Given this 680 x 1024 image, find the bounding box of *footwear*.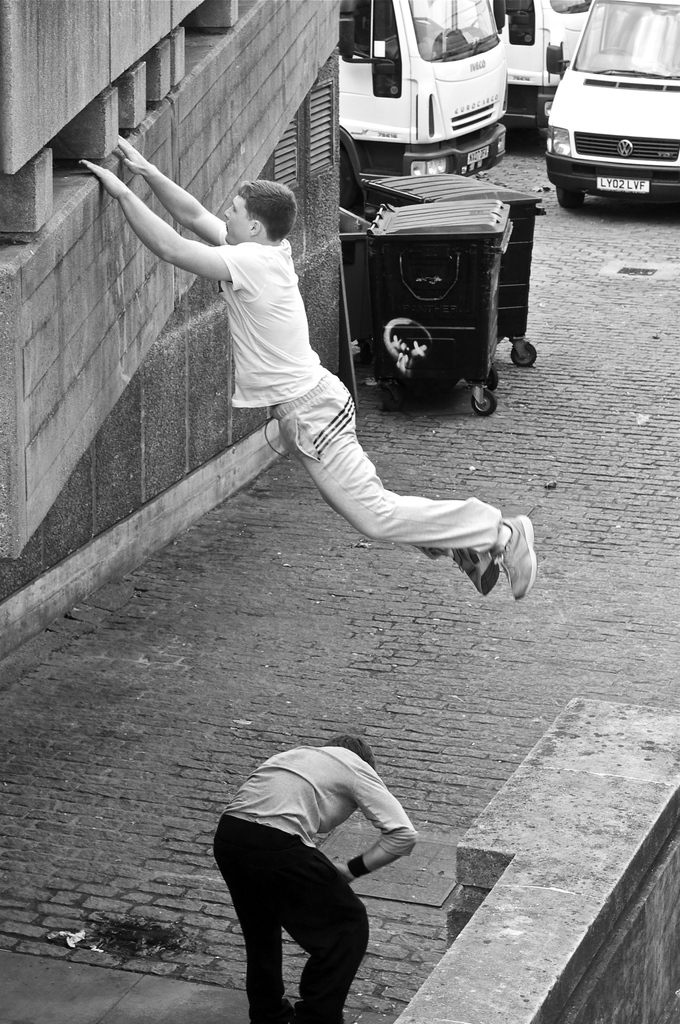
crop(487, 504, 541, 602).
